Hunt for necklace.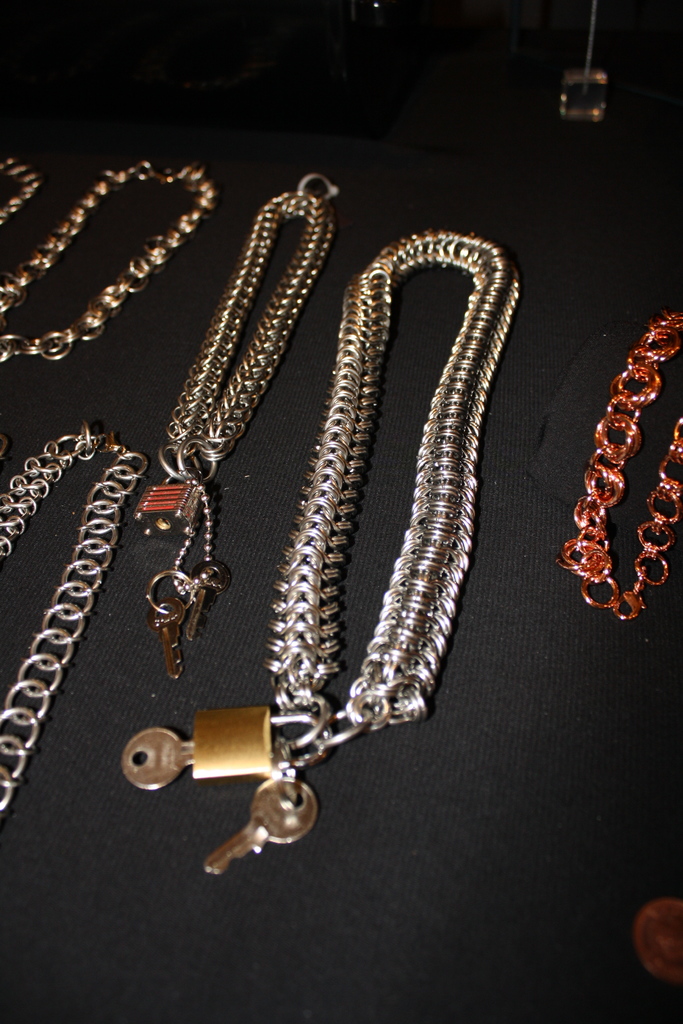
Hunted down at 560/302/682/619.
